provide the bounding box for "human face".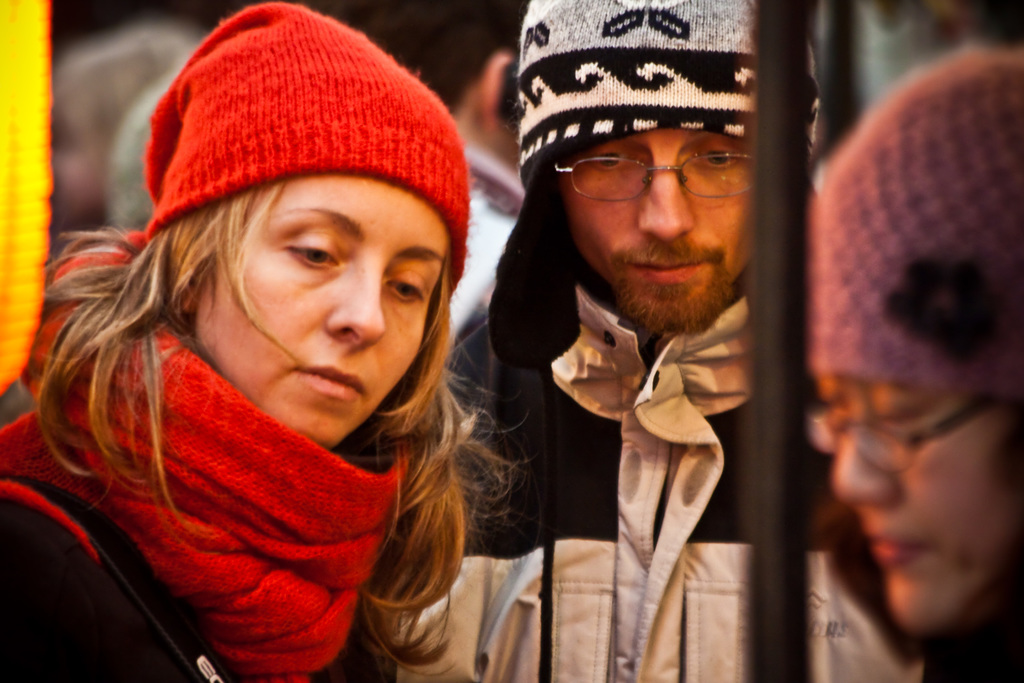
bbox=[554, 111, 782, 343].
